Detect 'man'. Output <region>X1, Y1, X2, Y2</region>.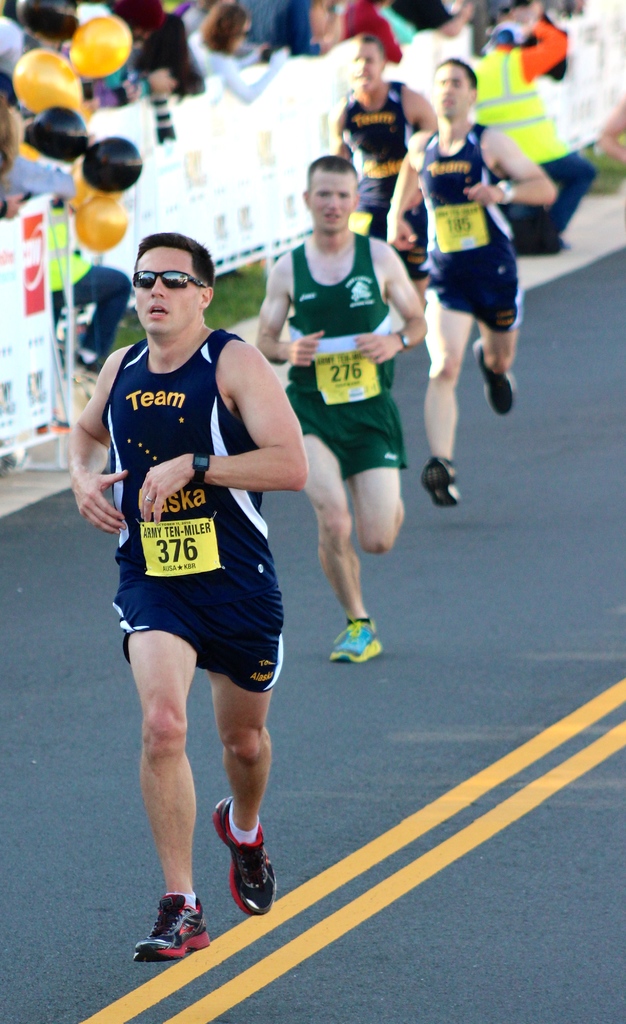
<region>260, 159, 421, 663</region>.
